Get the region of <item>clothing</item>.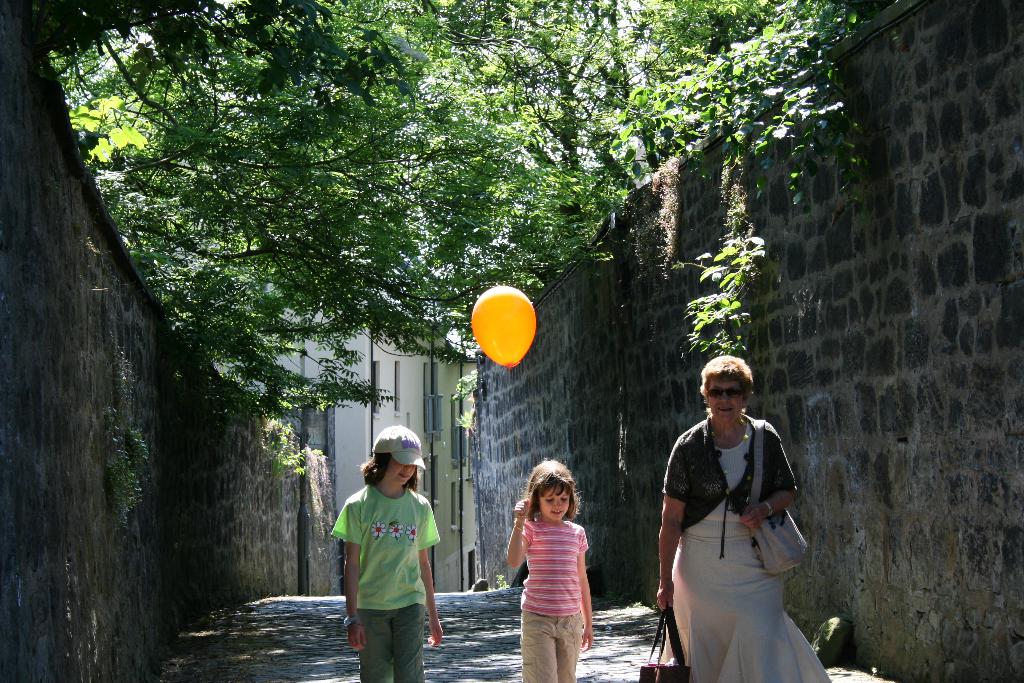
(660,388,816,661).
